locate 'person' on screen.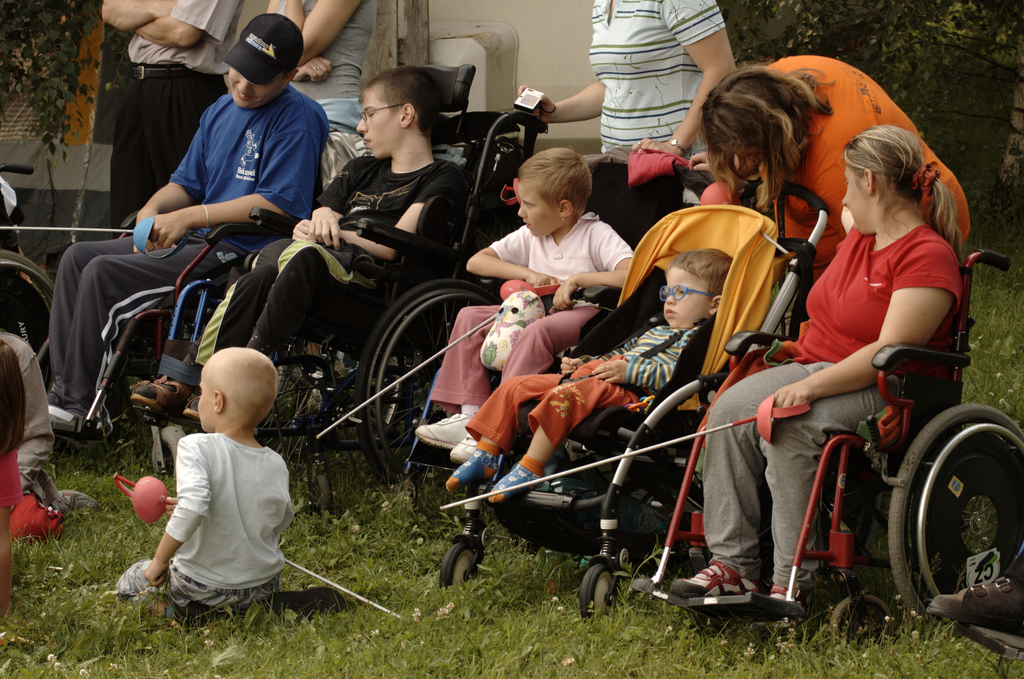
On screen at Rect(132, 64, 468, 425).
